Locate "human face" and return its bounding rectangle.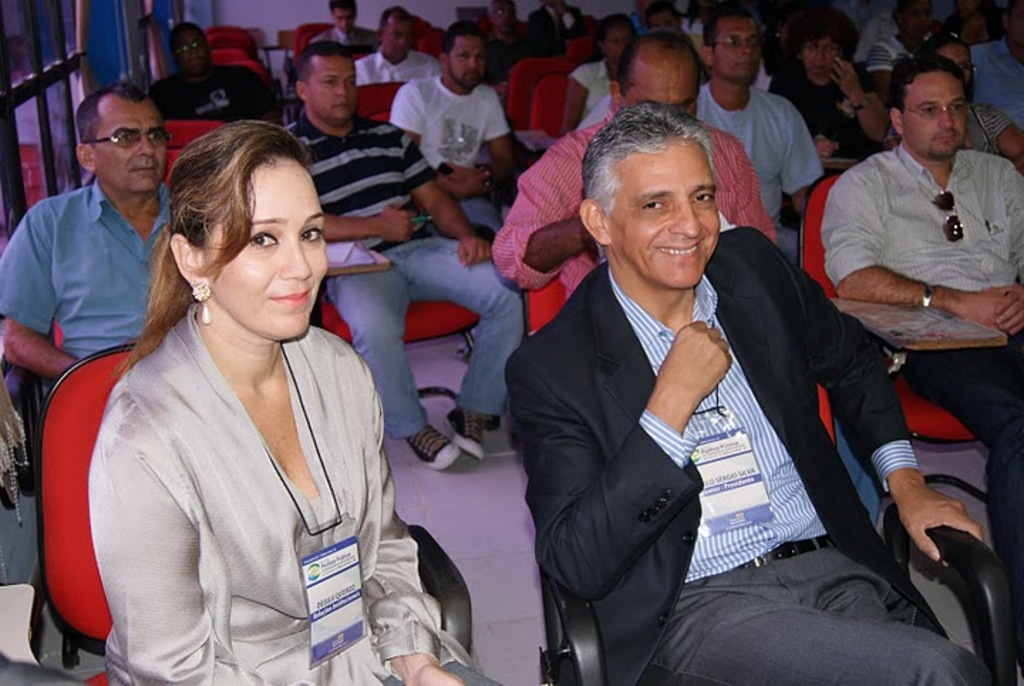
crop(606, 139, 722, 289).
